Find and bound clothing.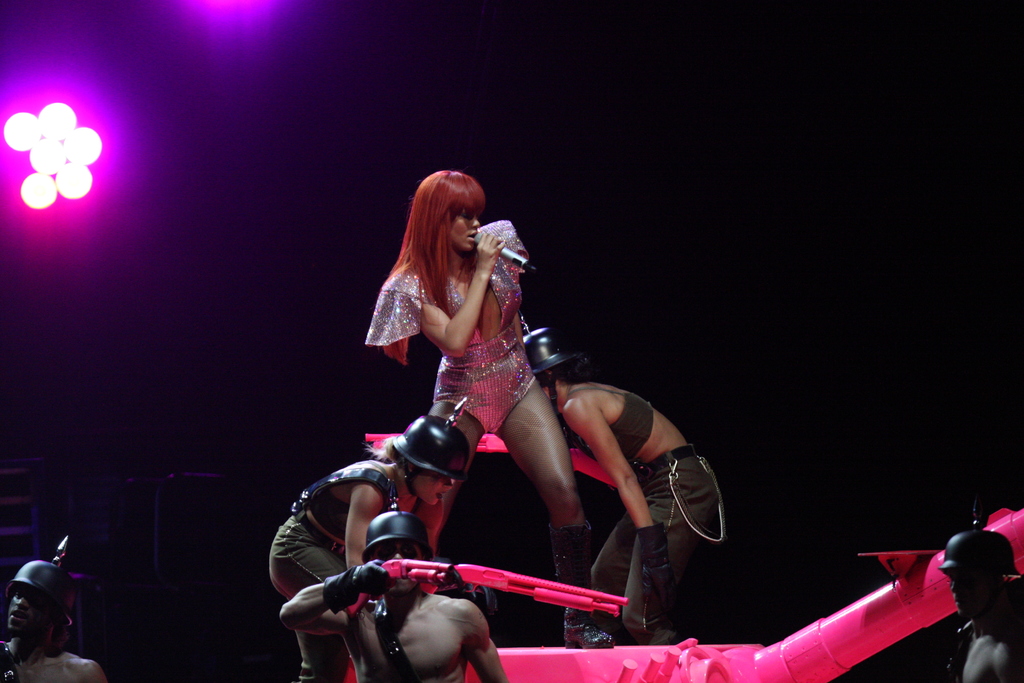
Bound: {"left": 260, "top": 464, "right": 410, "bottom": 680}.
